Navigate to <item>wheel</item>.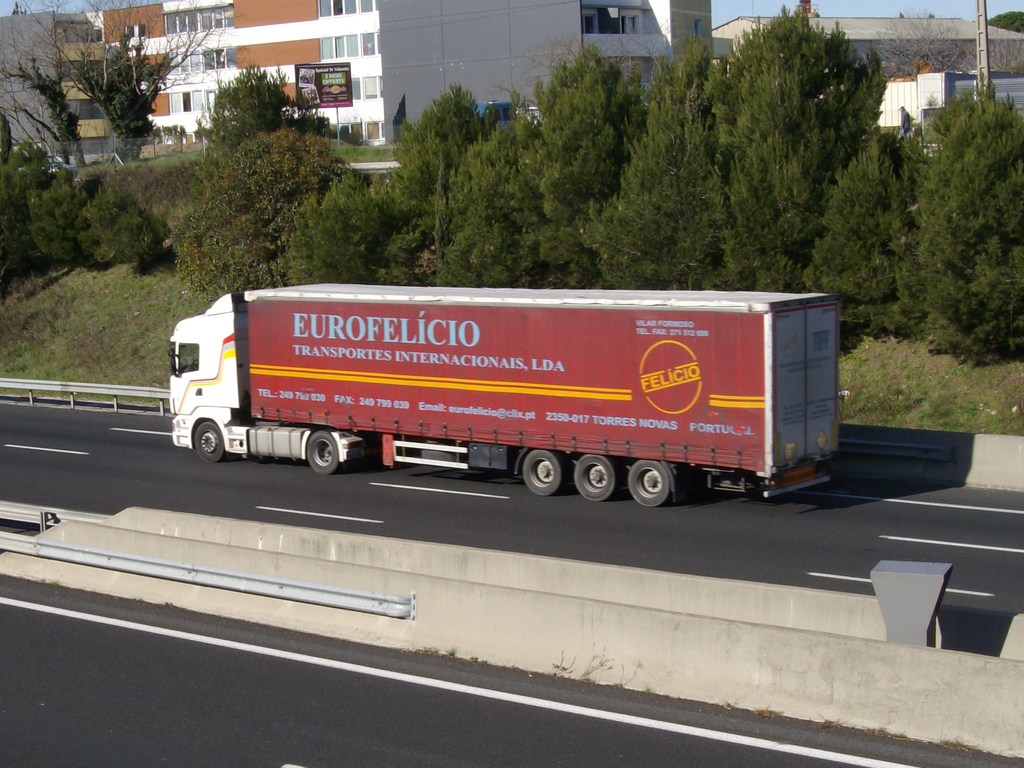
Navigation target: x1=297 y1=427 x2=342 y2=479.
